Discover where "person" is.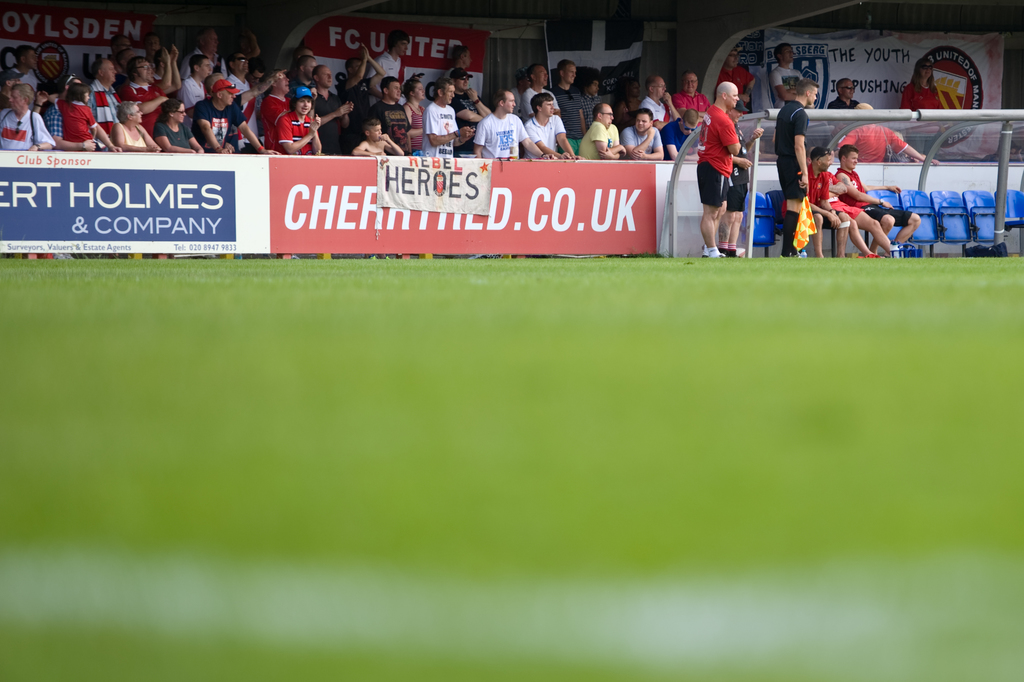
Discovered at box=[0, 82, 59, 153].
